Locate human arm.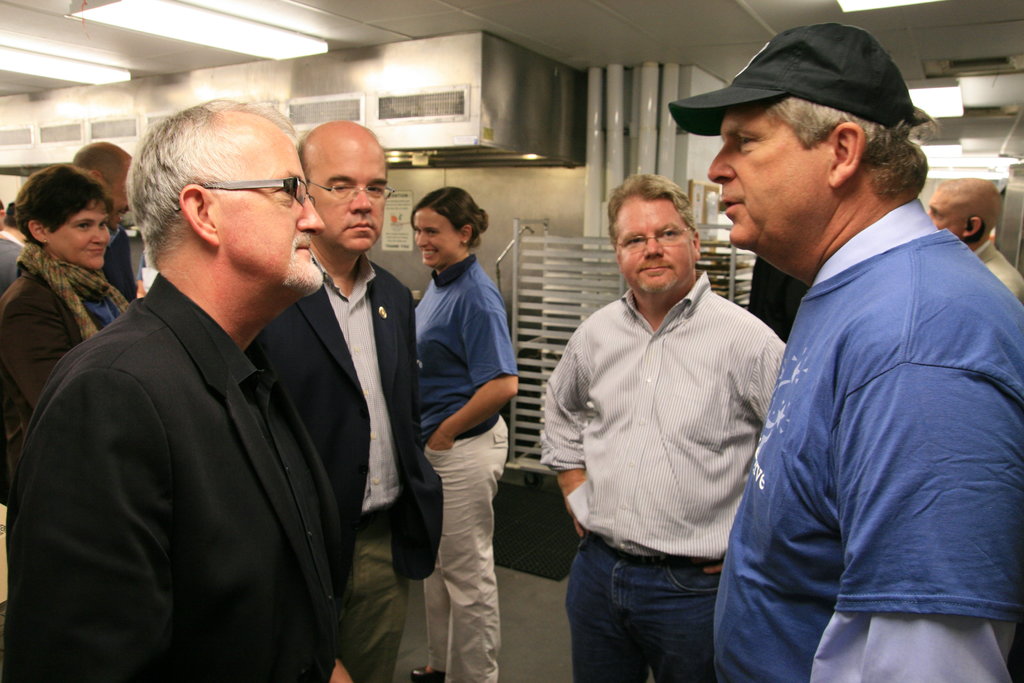
Bounding box: (801,284,1023,682).
